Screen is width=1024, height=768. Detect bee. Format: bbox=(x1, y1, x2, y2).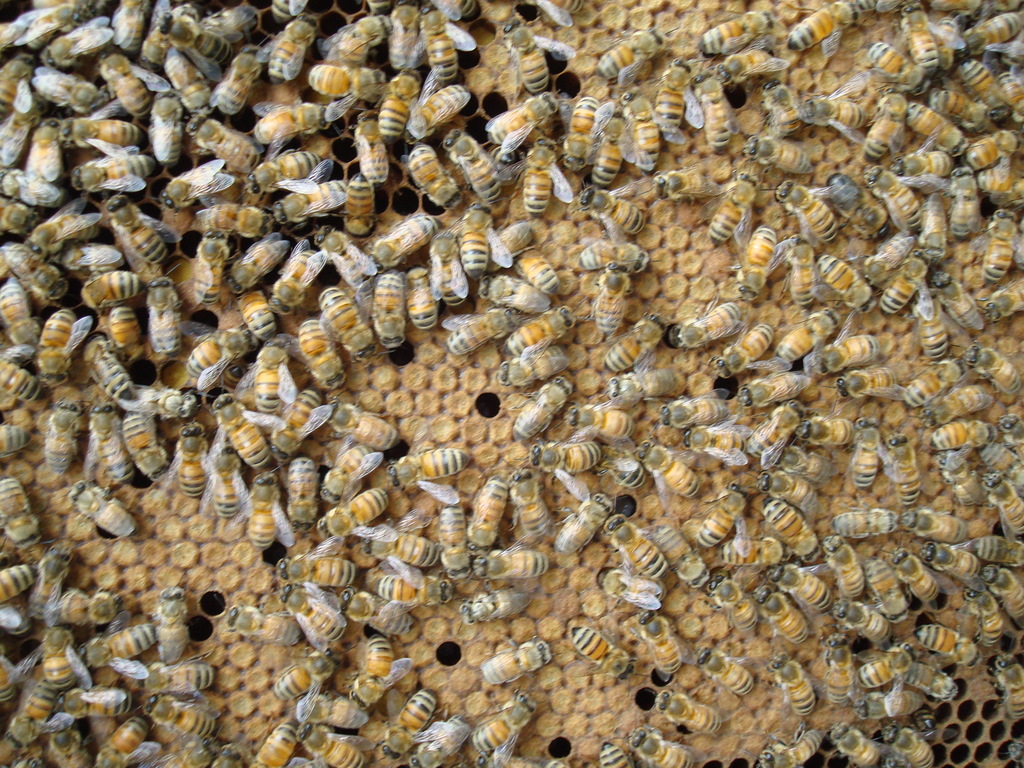
bbox=(478, 85, 564, 156).
